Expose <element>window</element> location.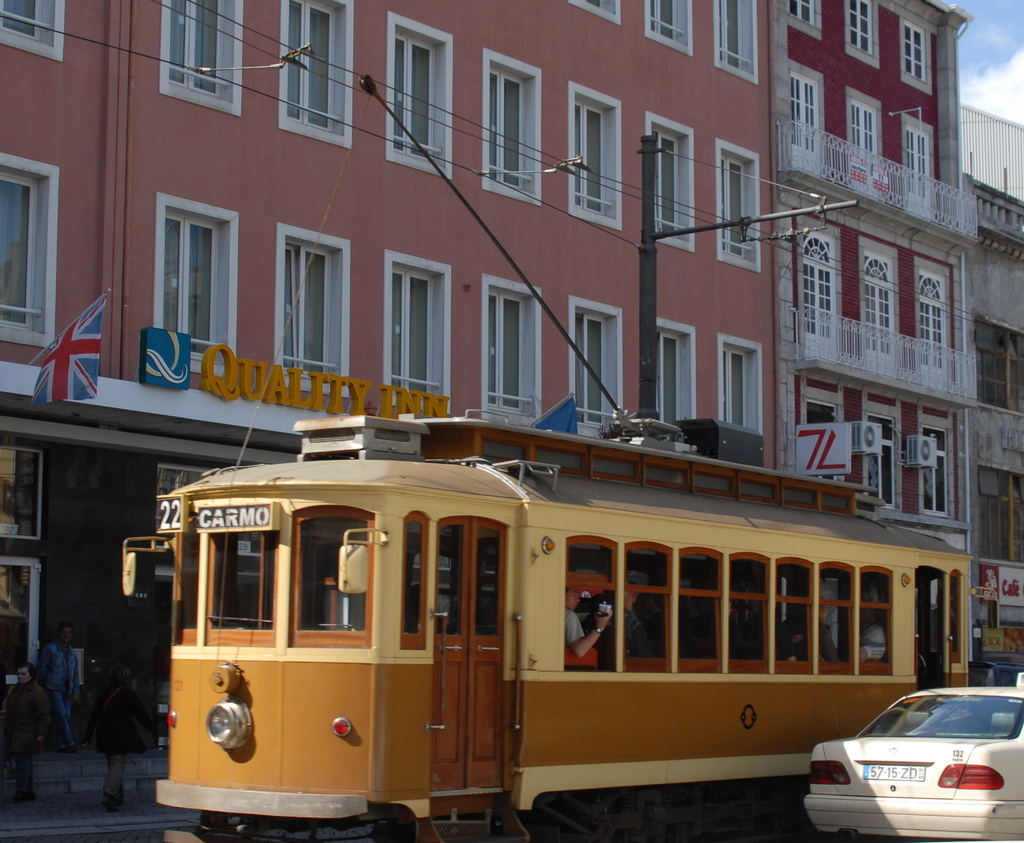
Exposed at x1=782, y1=0, x2=826, y2=42.
